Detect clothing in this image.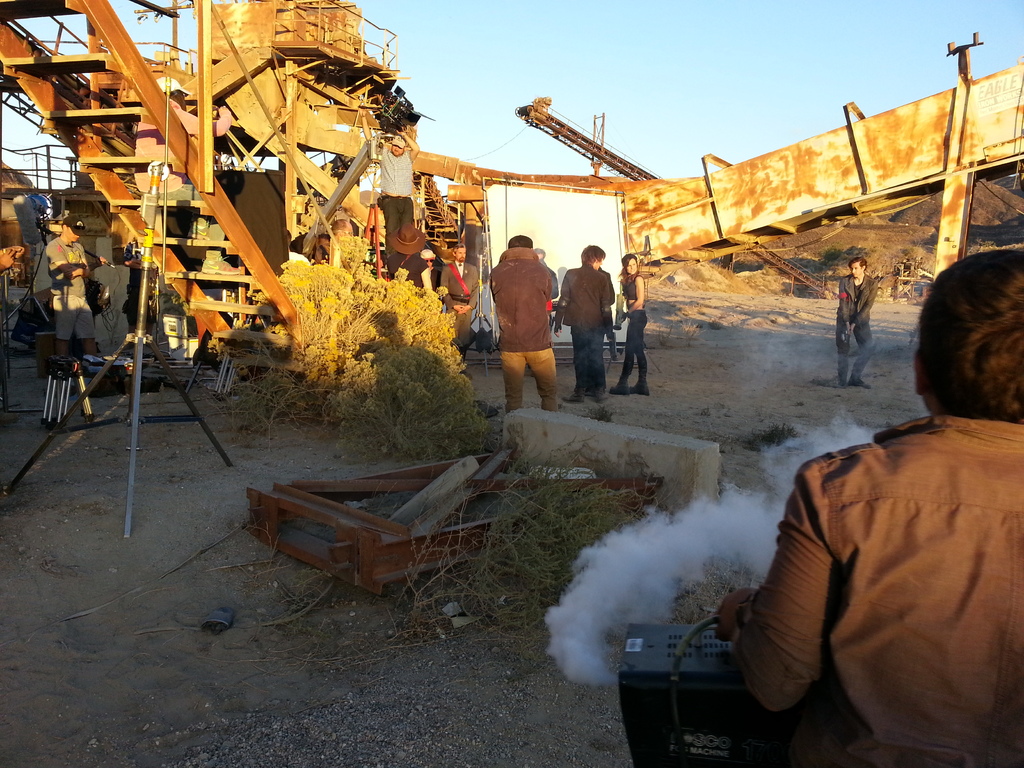
Detection: (x1=49, y1=234, x2=88, y2=340).
